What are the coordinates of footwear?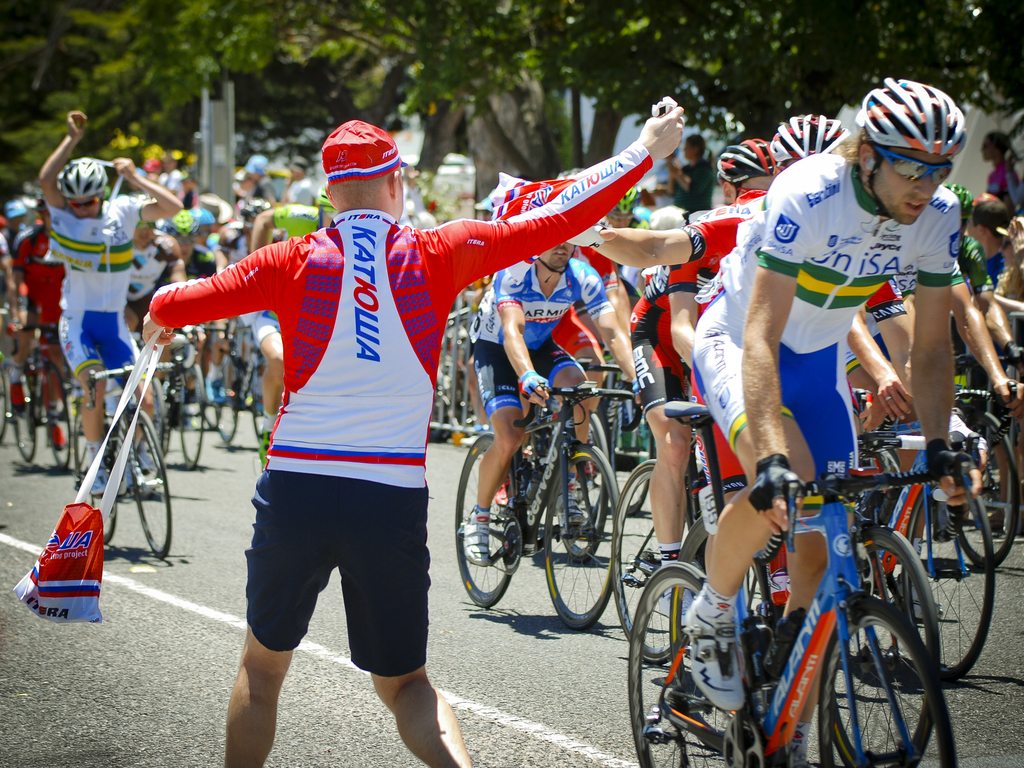
Rect(545, 463, 594, 536).
